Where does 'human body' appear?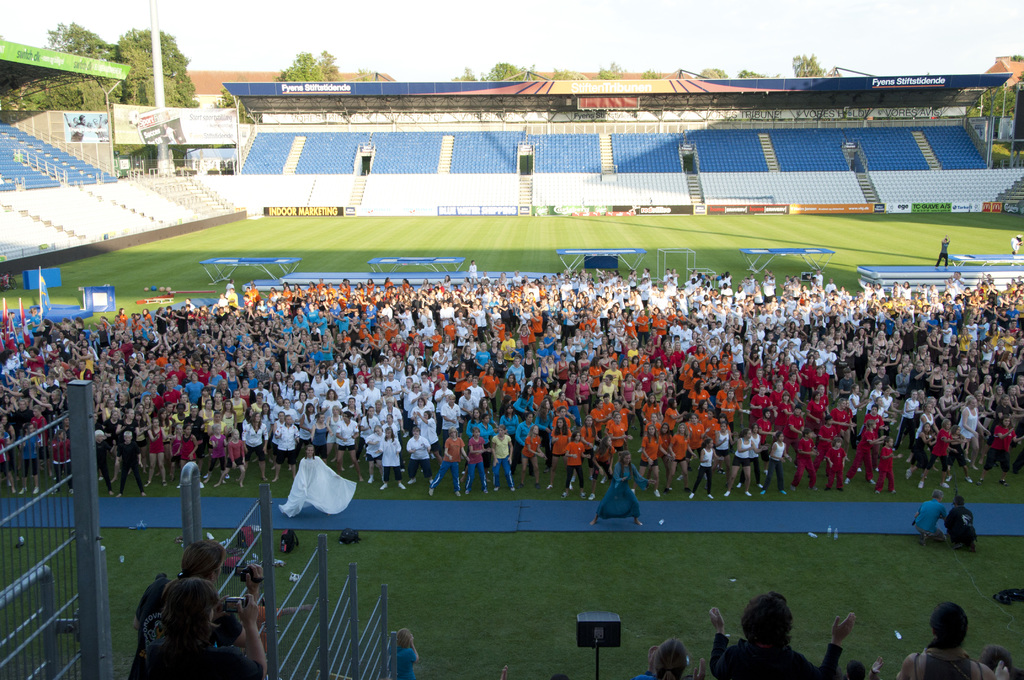
Appears at crop(945, 492, 972, 551).
